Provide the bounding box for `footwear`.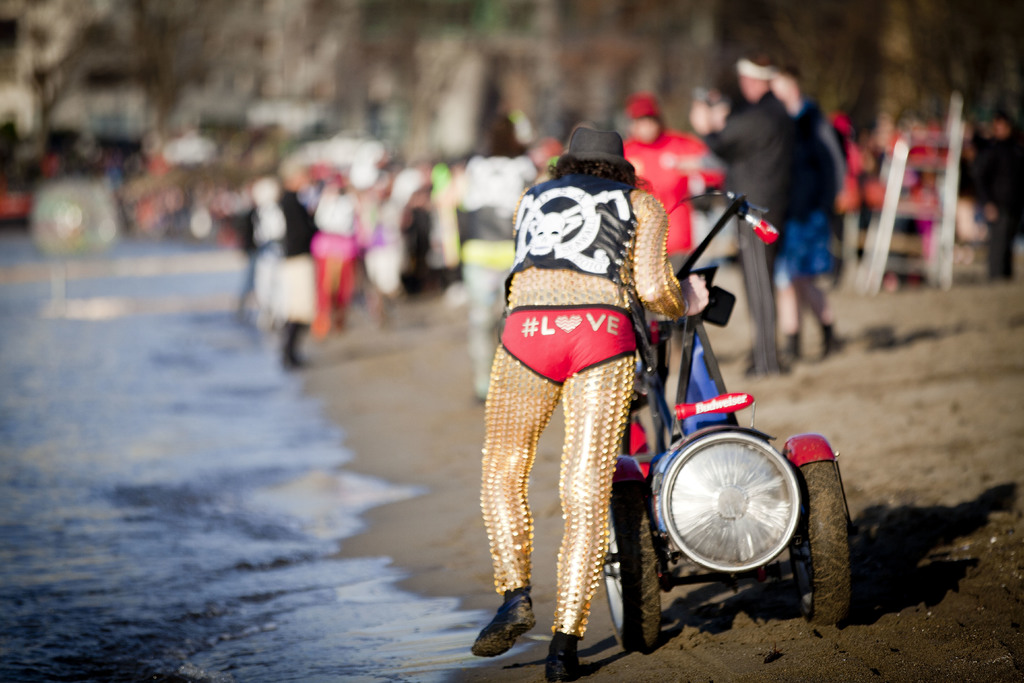
{"x1": 467, "y1": 584, "x2": 536, "y2": 659}.
